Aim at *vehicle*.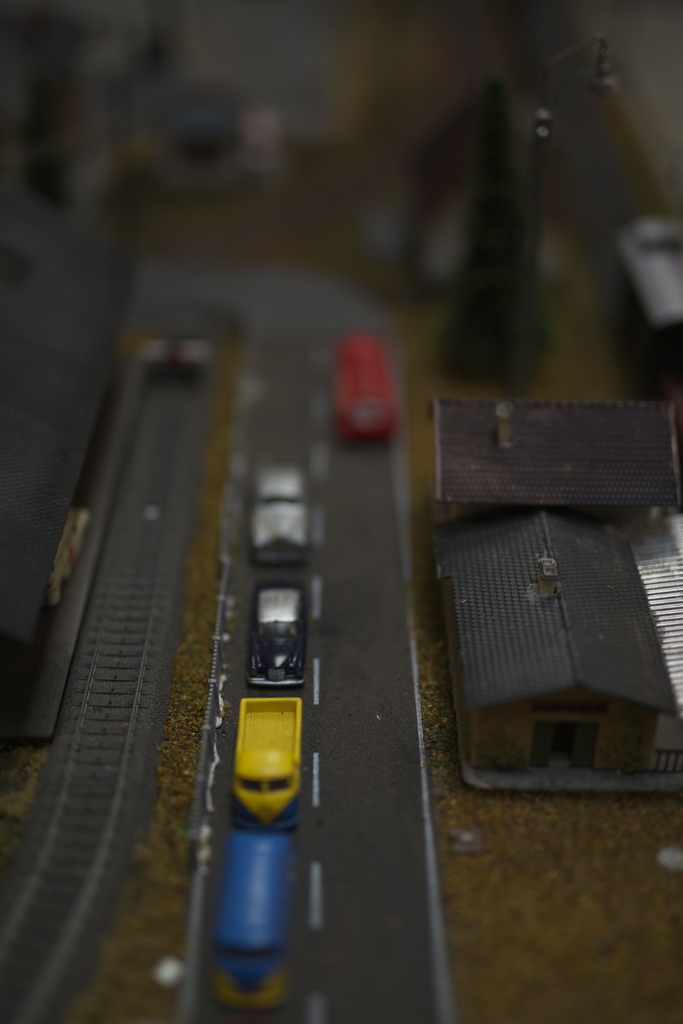
Aimed at <box>230,699,303,833</box>.
